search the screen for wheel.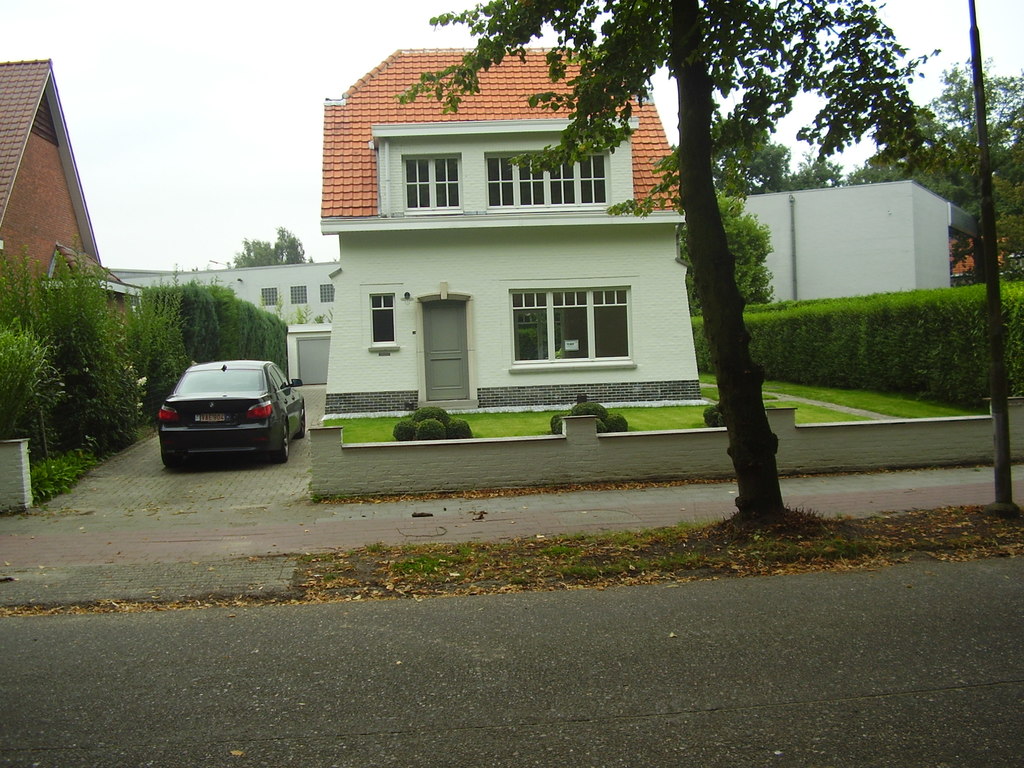
Found at bbox=(161, 455, 182, 470).
